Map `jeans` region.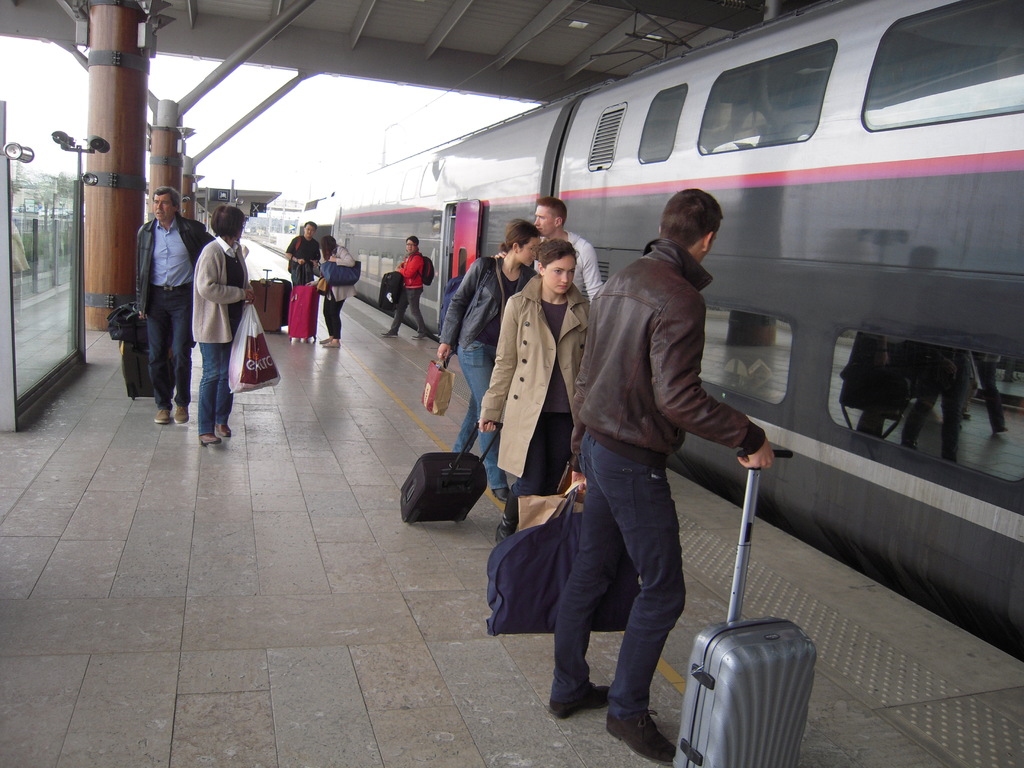
Mapped to left=196, top=341, right=234, bottom=433.
